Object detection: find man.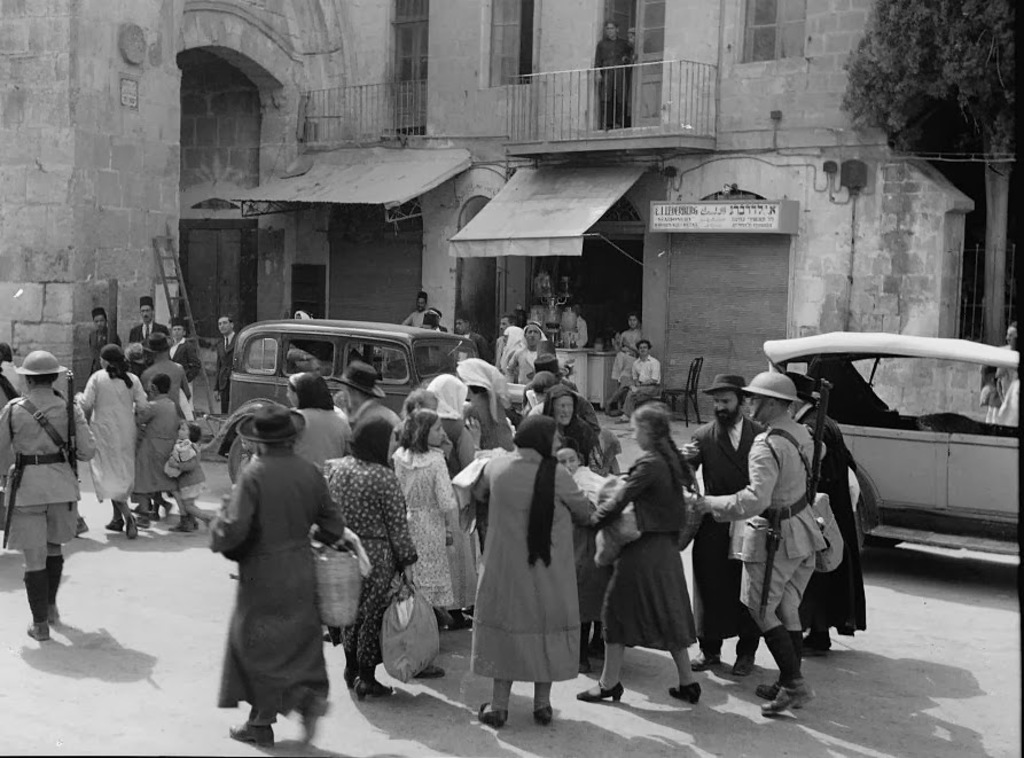
crop(216, 315, 239, 415).
